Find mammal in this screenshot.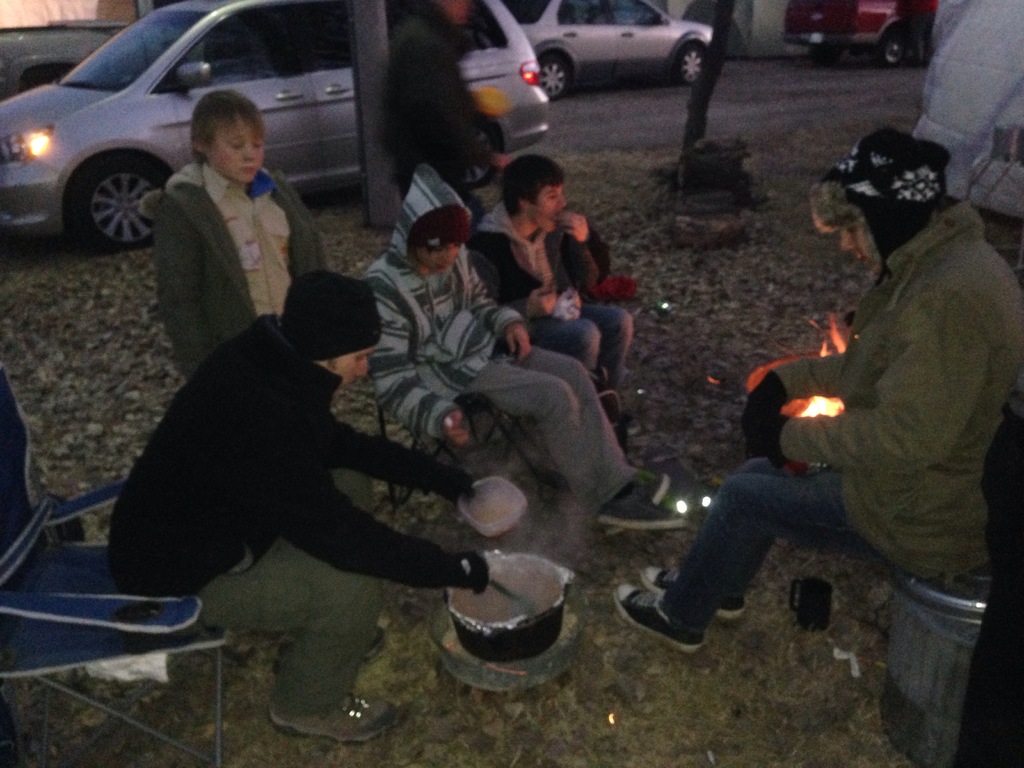
The bounding box for mammal is 611:122:1023:652.
